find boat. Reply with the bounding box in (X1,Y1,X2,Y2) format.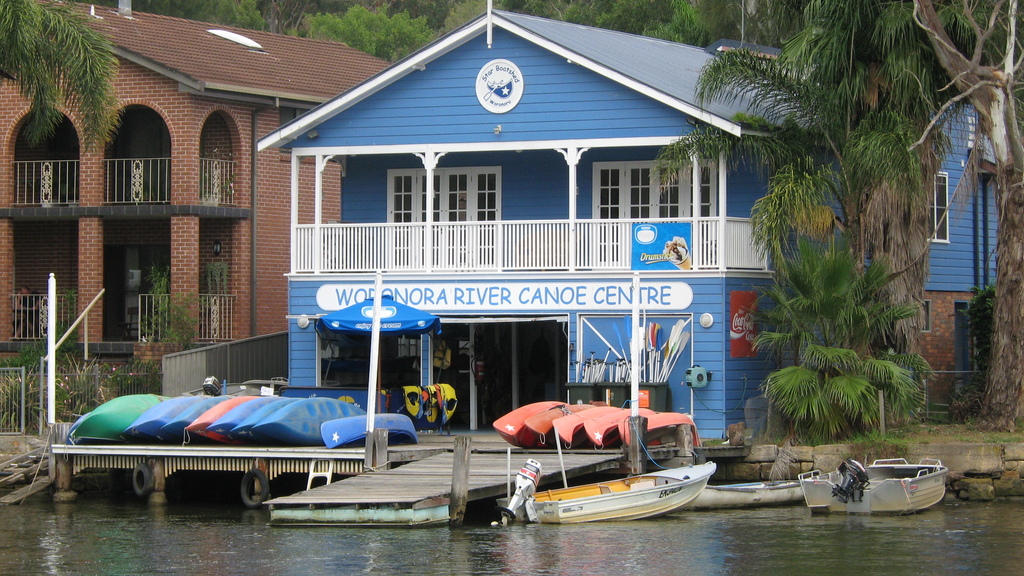
(264,394,358,451).
